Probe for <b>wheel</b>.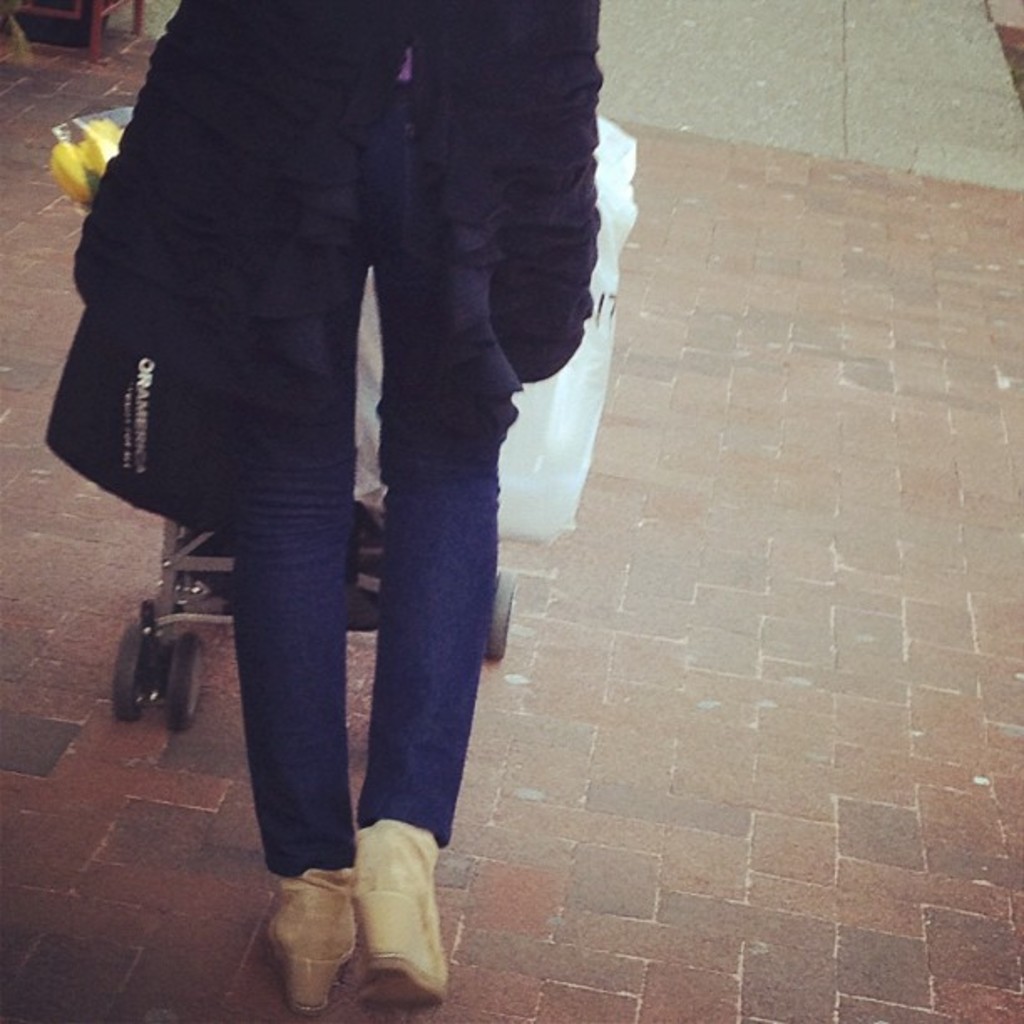
Probe result: 484,571,517,661.
